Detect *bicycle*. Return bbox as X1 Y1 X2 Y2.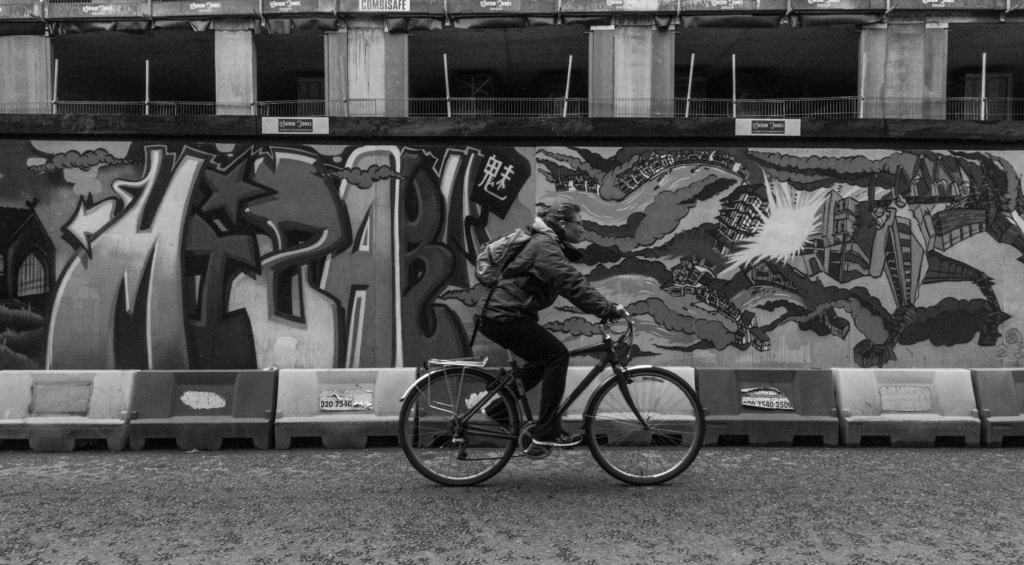
394 283 711 484.
